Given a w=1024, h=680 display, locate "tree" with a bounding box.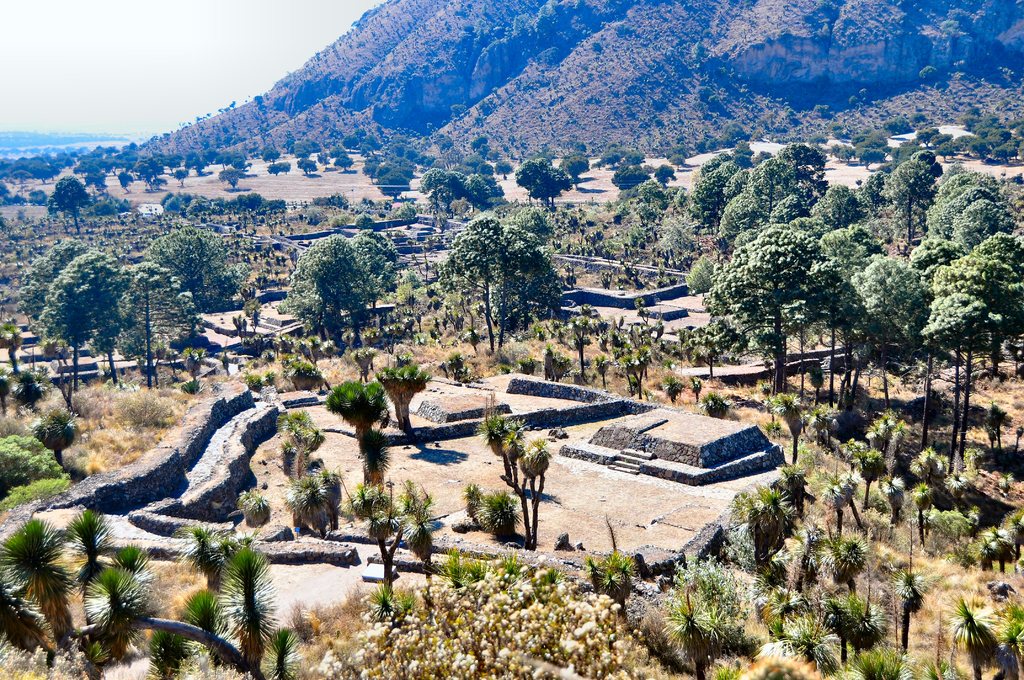
Located: (left=69, top=508, right=119, bottom=573).
